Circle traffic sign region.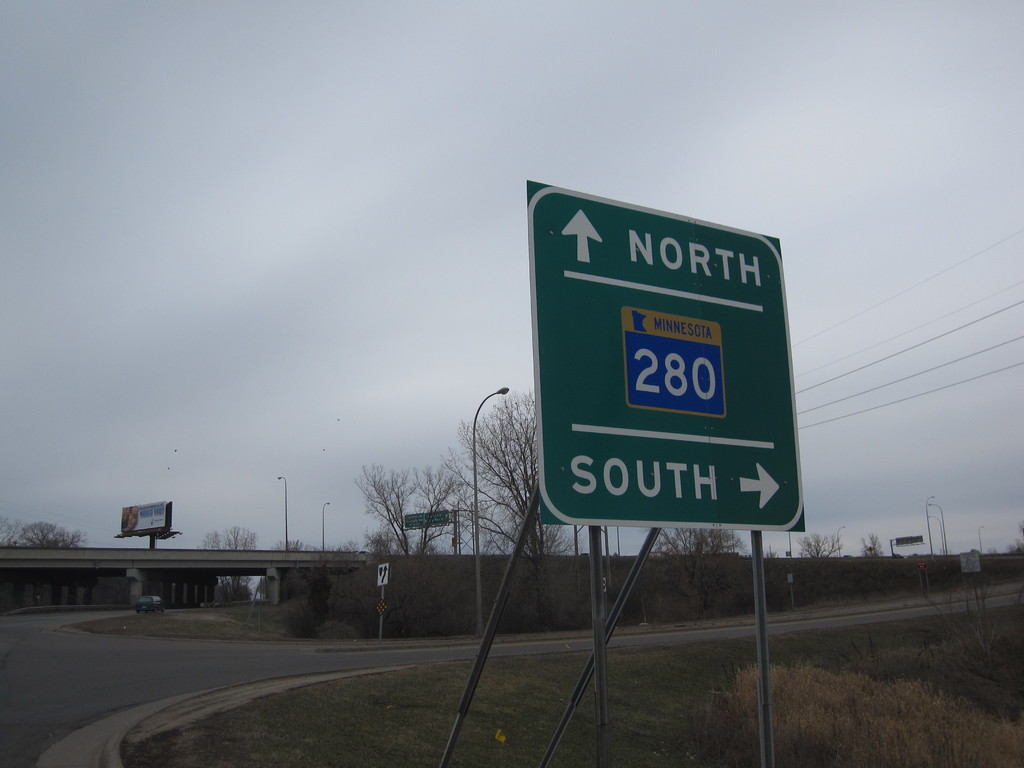
Region: (x1=526, y1=179, x2=810, y2=527).
